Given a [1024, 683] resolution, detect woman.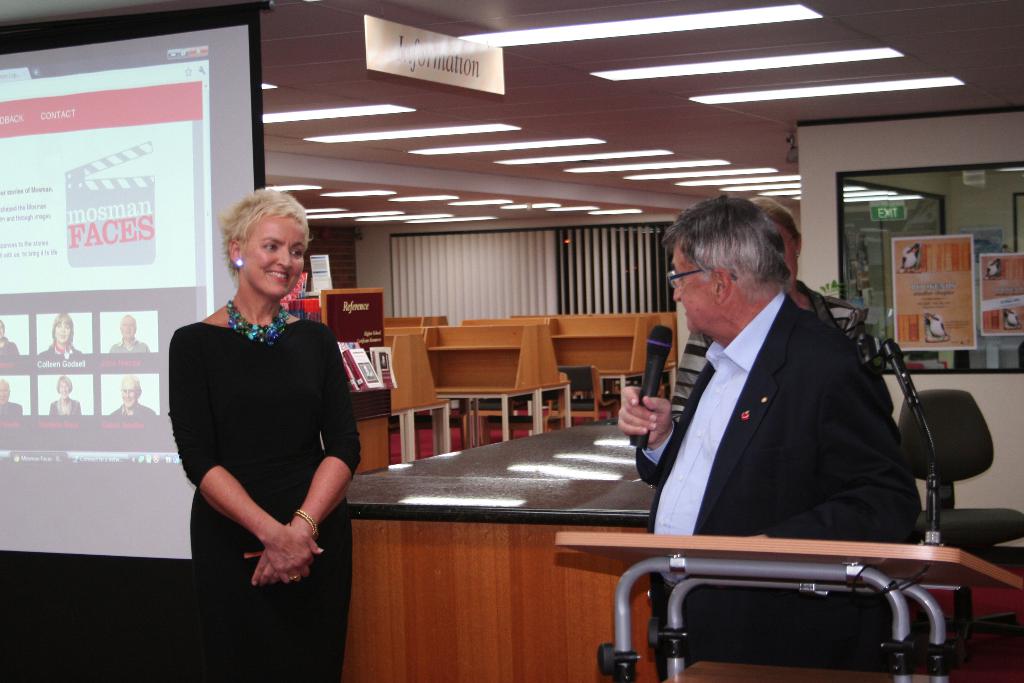
[163,186,395,673].
